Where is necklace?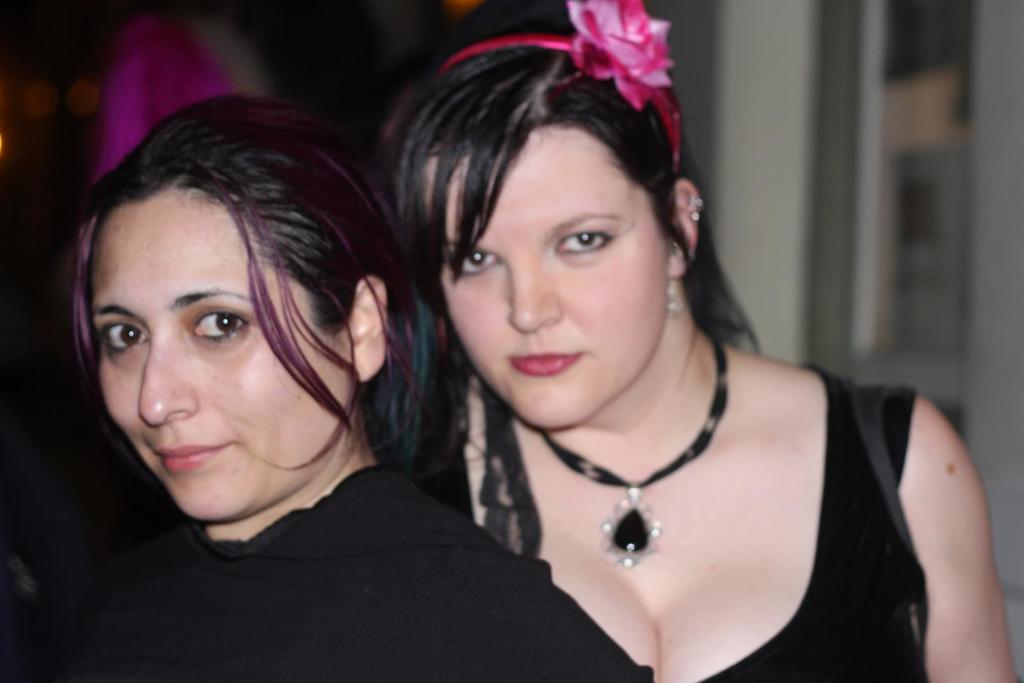
Rect(535, 332, 729, 566).
